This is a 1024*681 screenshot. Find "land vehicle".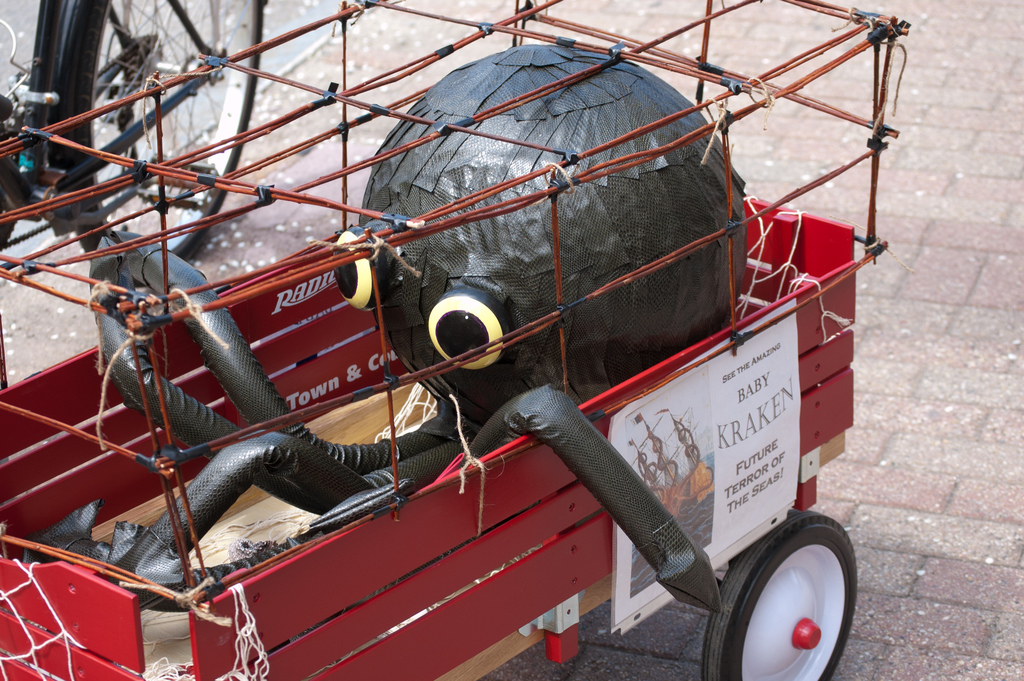
Bounding box: [left=0, top=0, right=266, bottom=286].
